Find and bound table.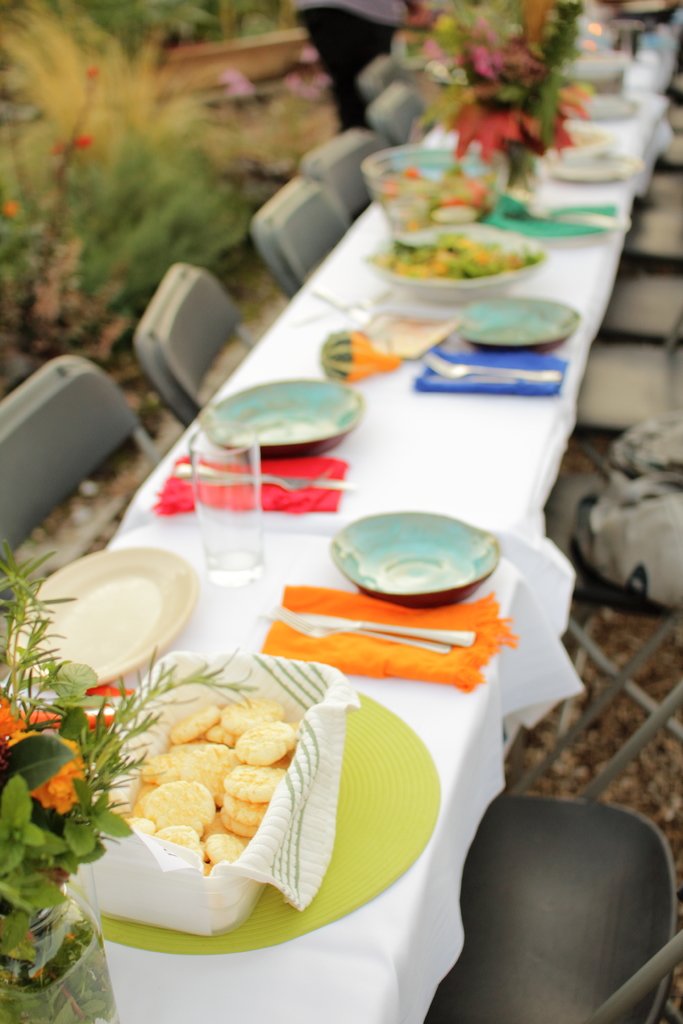
Bound: 418:0:682:218.
